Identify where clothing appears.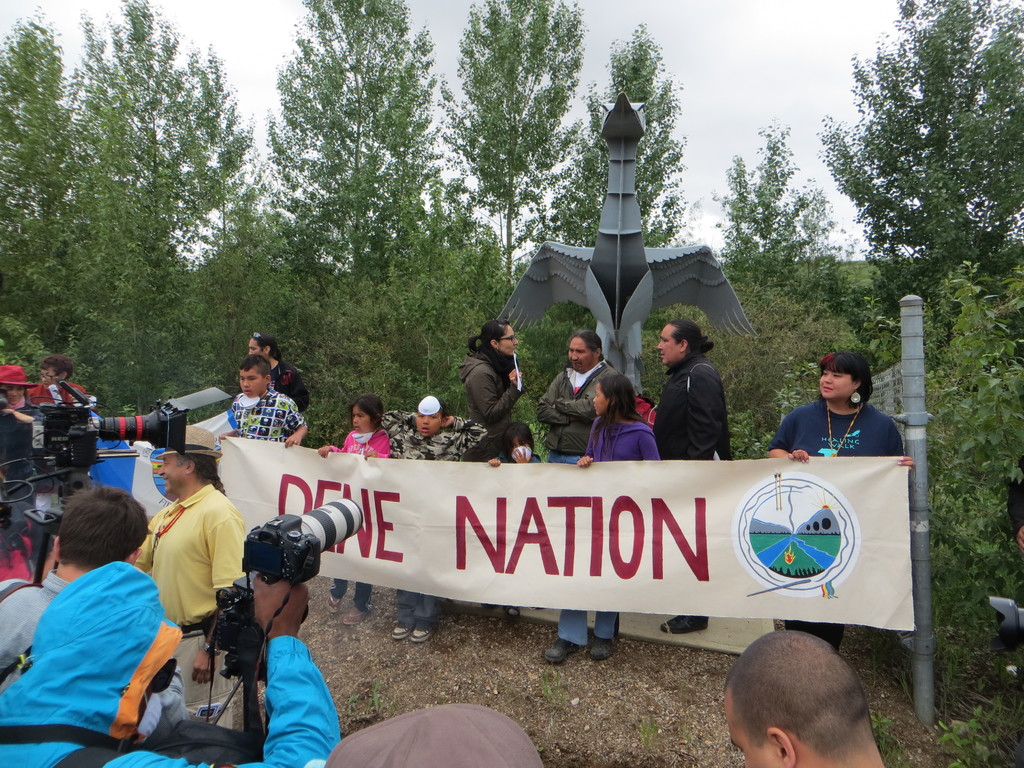
Appears at rect(382, 407, 488, 623).
